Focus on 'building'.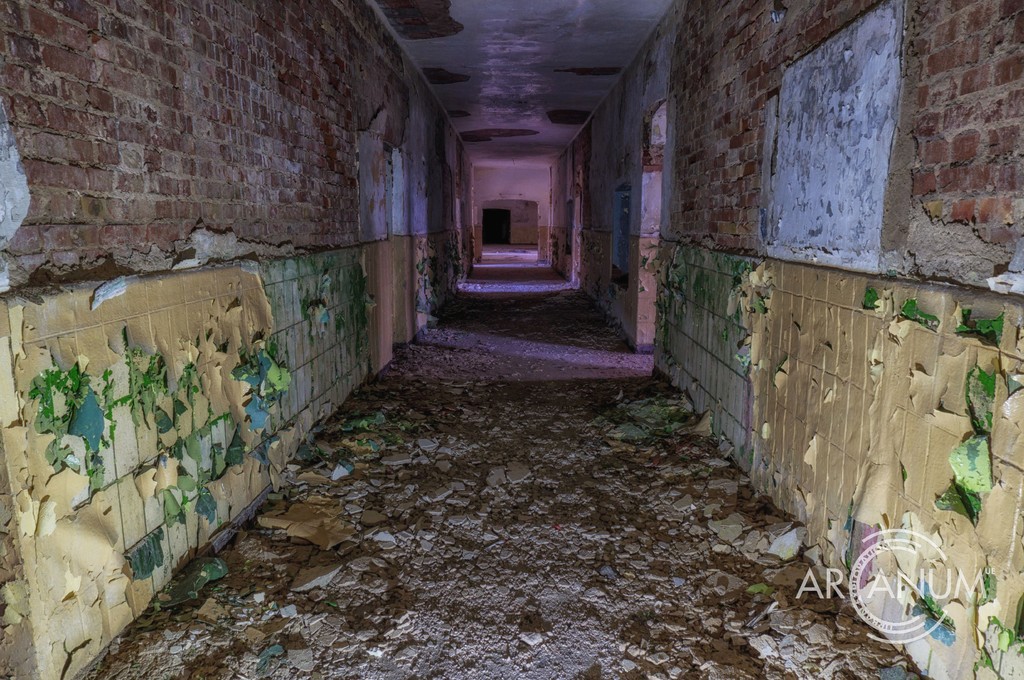
Focused at [left=0, top=1, right=1023, bottom=679].
